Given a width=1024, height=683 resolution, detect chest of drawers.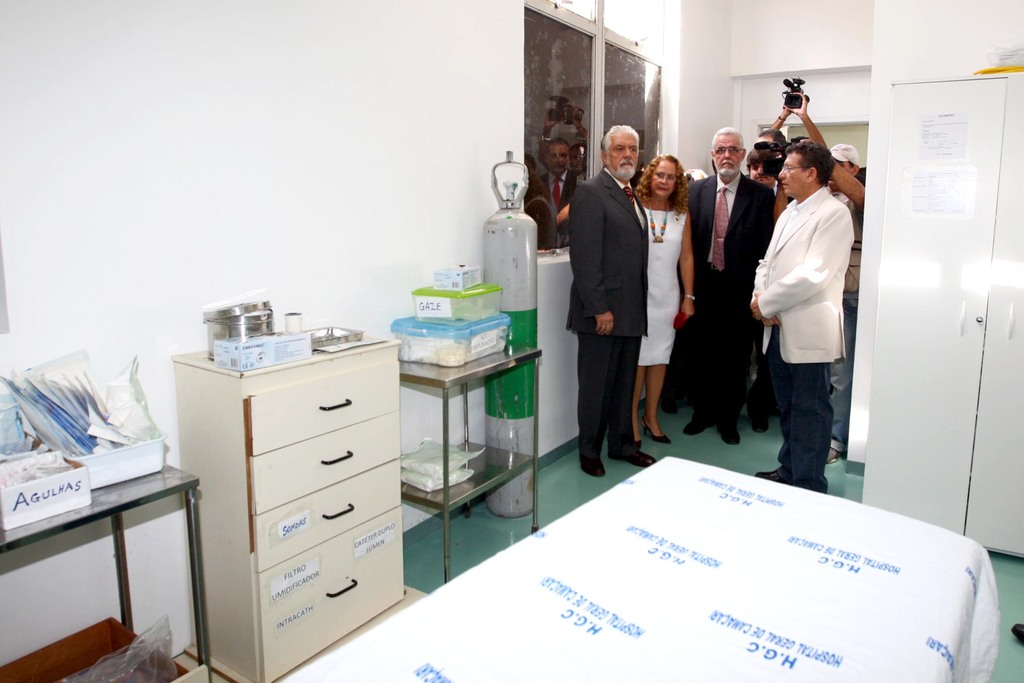
x1=170, y1=323, x2=403, y2=682.
